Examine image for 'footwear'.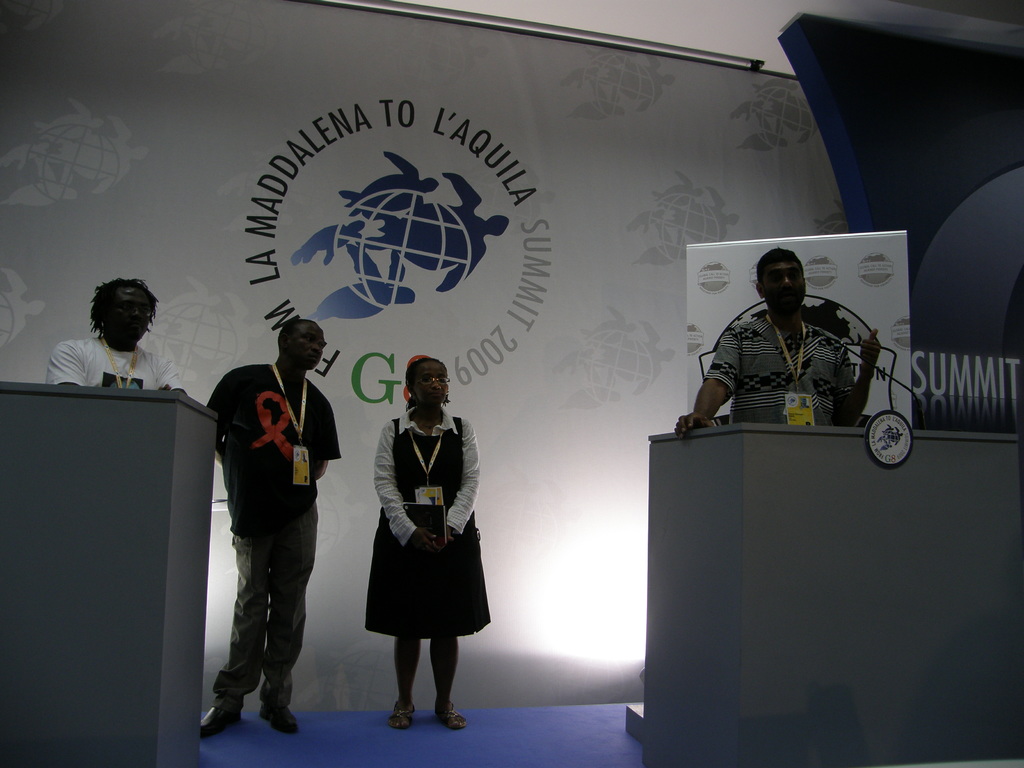
Examination result: 260/704/299/735.
